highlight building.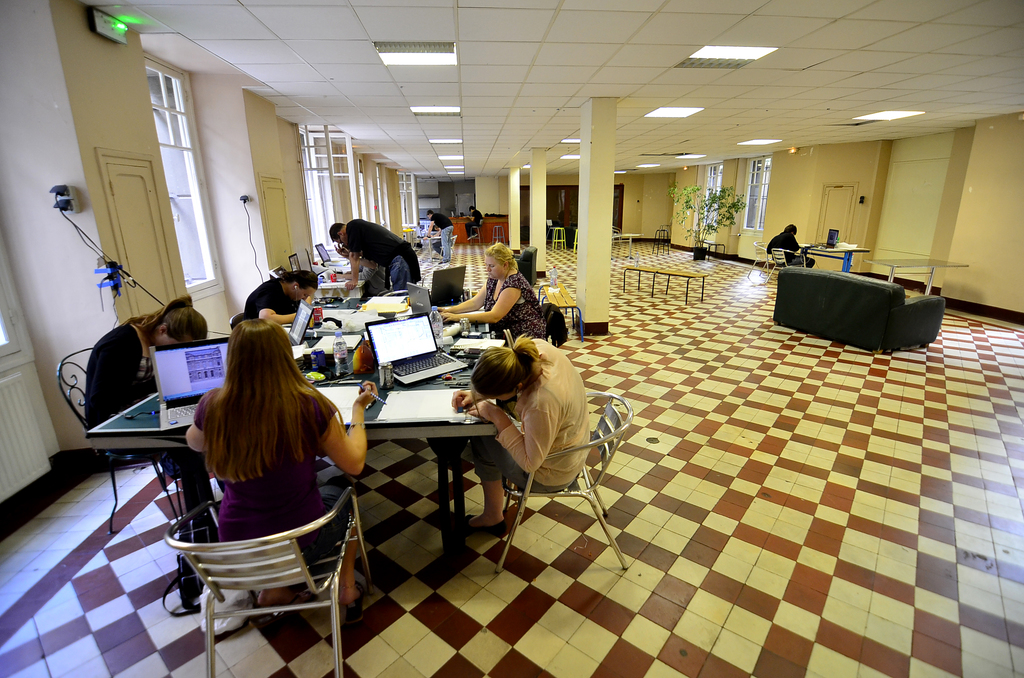
Highlighted region: left=0, top=0, right=1023, bottom=677.
